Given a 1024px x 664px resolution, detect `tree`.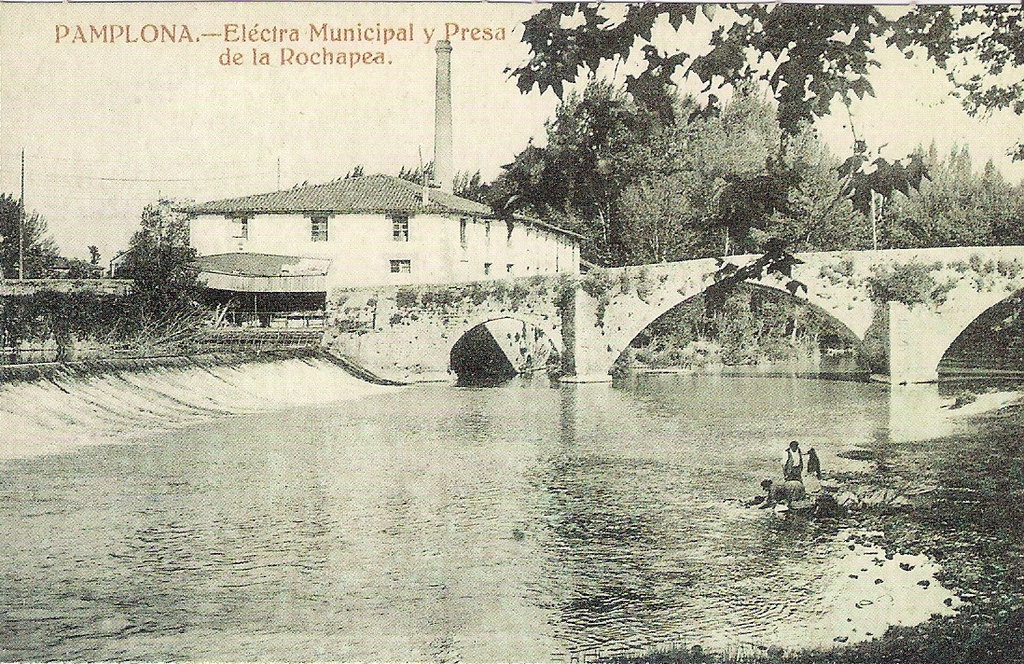
pyautogui.locateOnScreen(452, 169, 495, 202).
